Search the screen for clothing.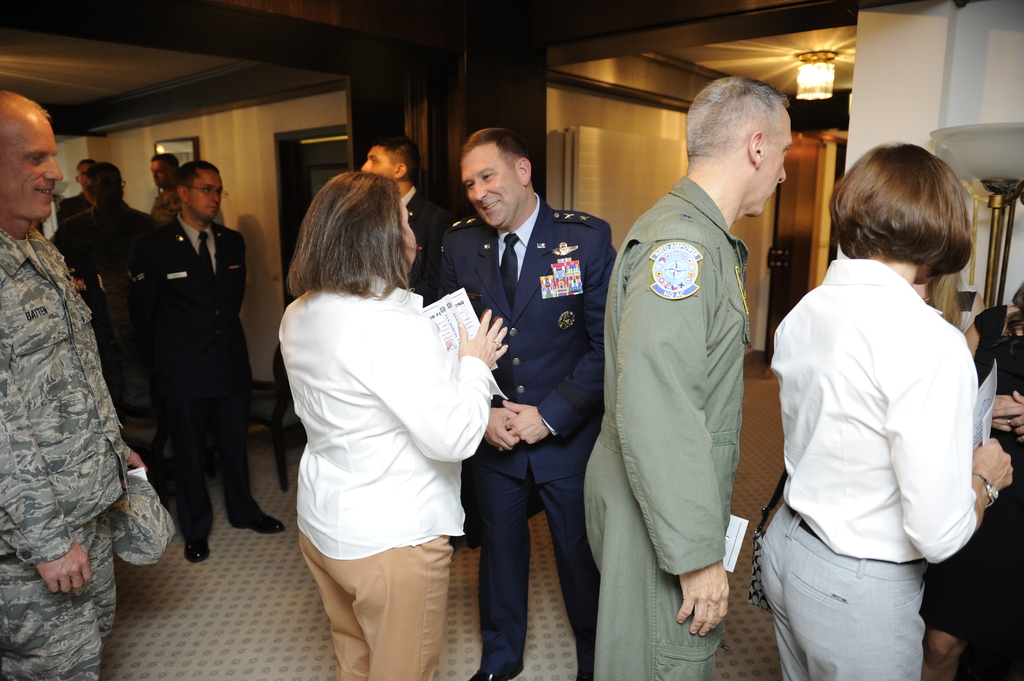
Found at 134 221 271 539.
